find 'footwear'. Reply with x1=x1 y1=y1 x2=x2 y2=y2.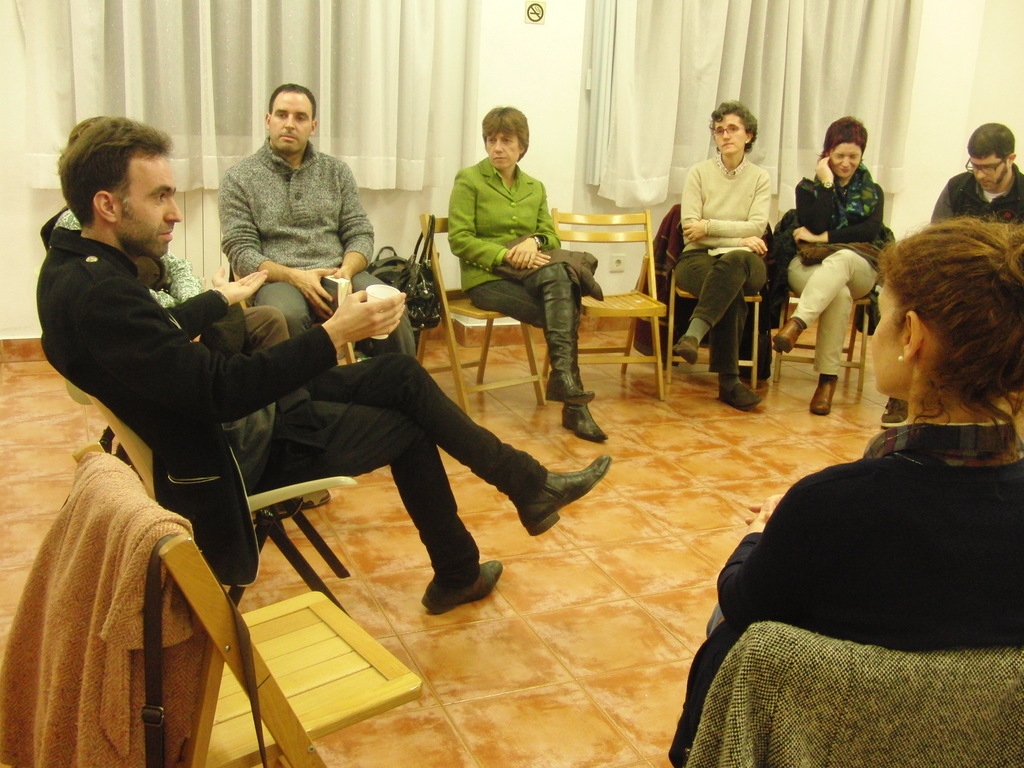
x1=672 y1=331 x2=698 y2=365.
